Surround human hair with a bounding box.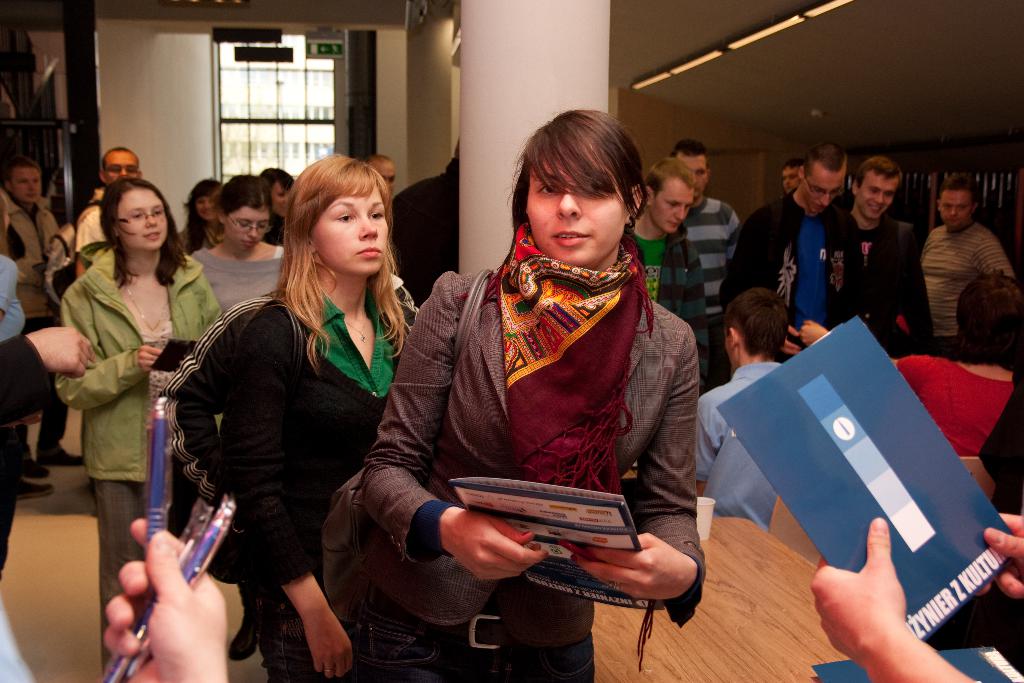
(239, 151, 408, 374).
